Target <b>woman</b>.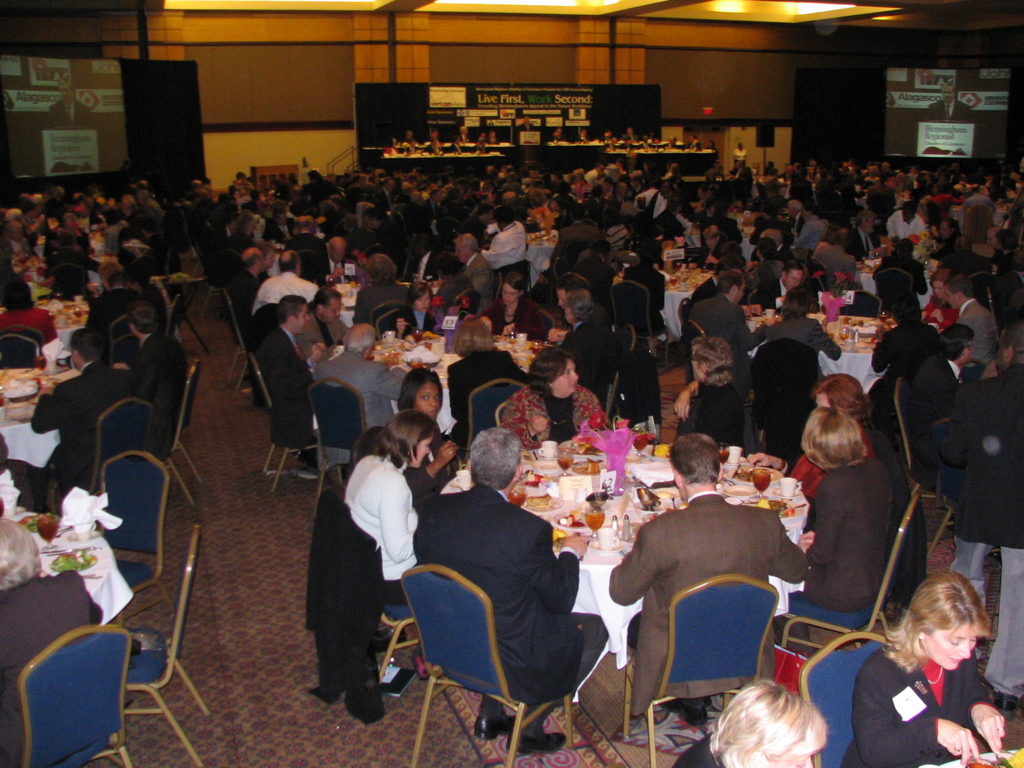
Target region: rect(841, 566, 1004, 767).
